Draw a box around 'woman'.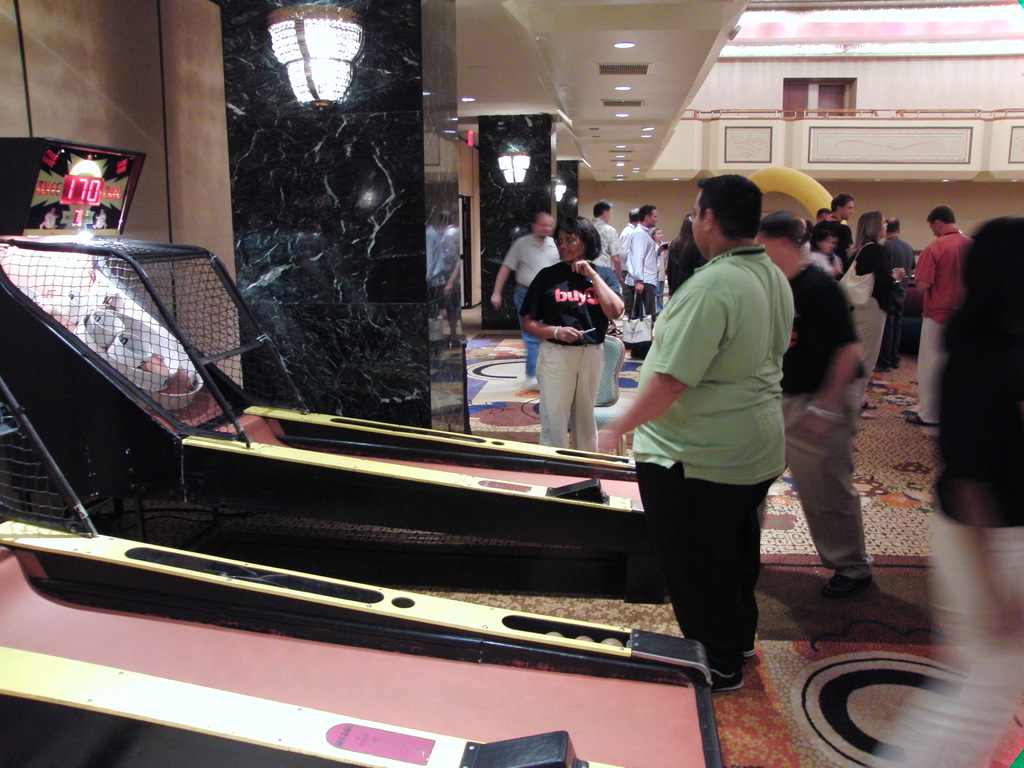
l=813, t=230, r=856, b=282.
